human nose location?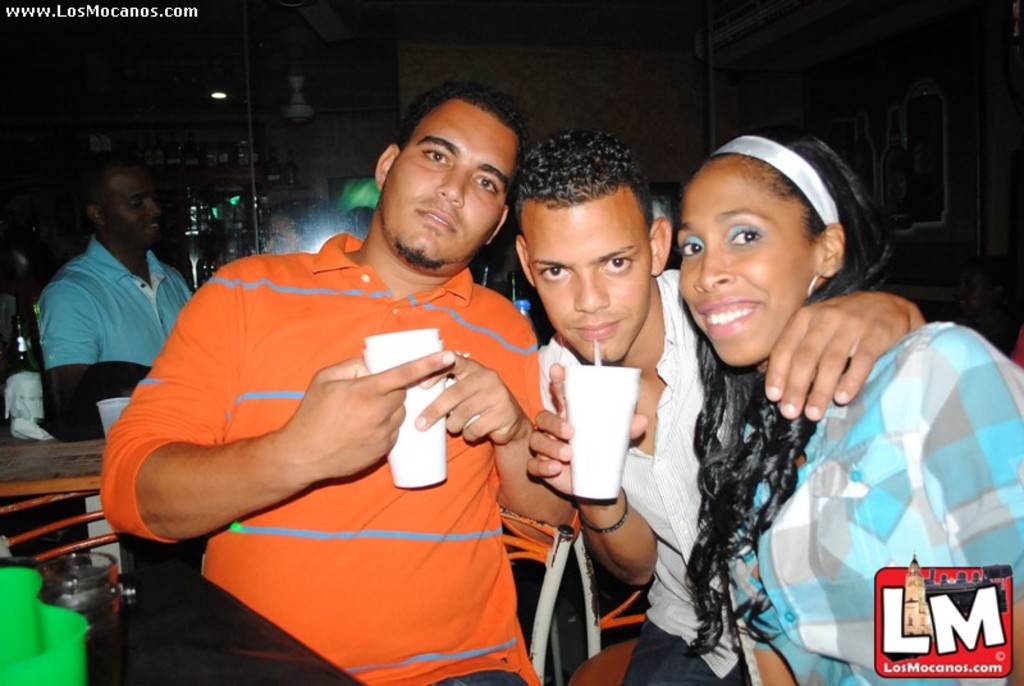
bbox=(692, 237, 736, 293)
